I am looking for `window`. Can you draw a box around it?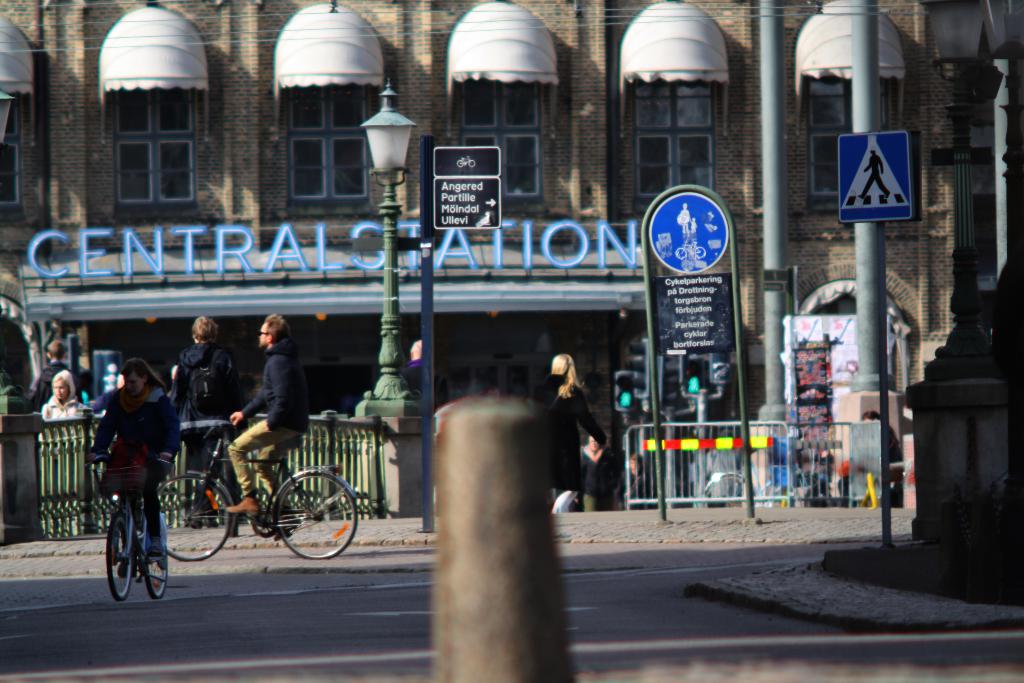
Sure, the bounding box is crop(114, 95, 199, 206).
